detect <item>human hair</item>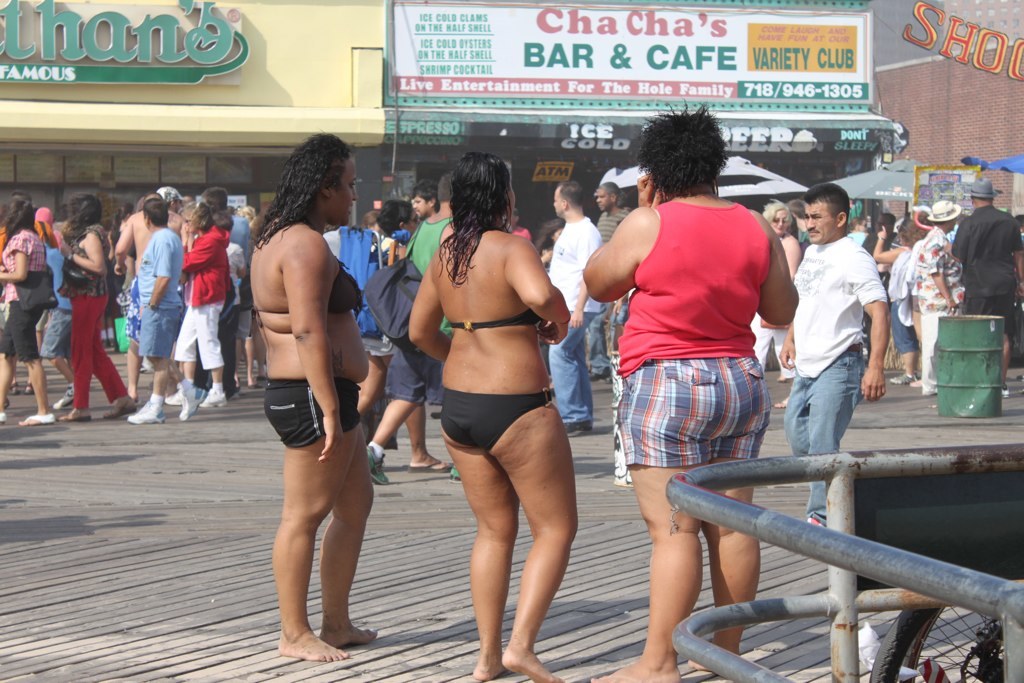
l=557, t=176, r=583, b=207
